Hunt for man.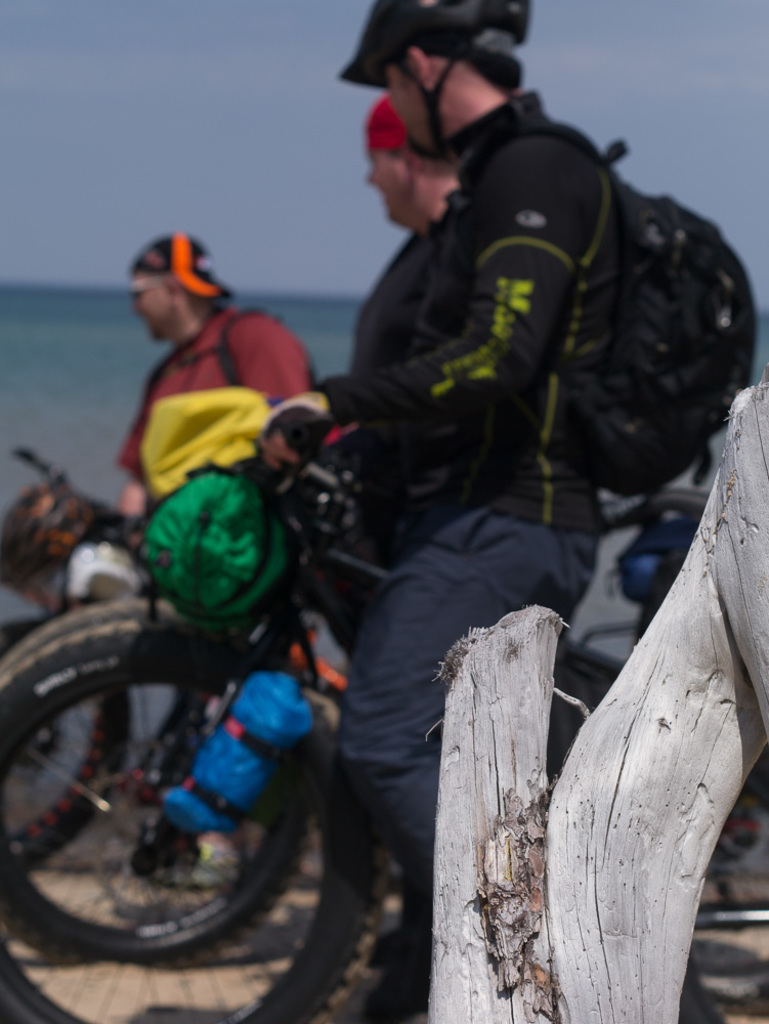
Hunted down at locate(90, 233, 338, 547).
